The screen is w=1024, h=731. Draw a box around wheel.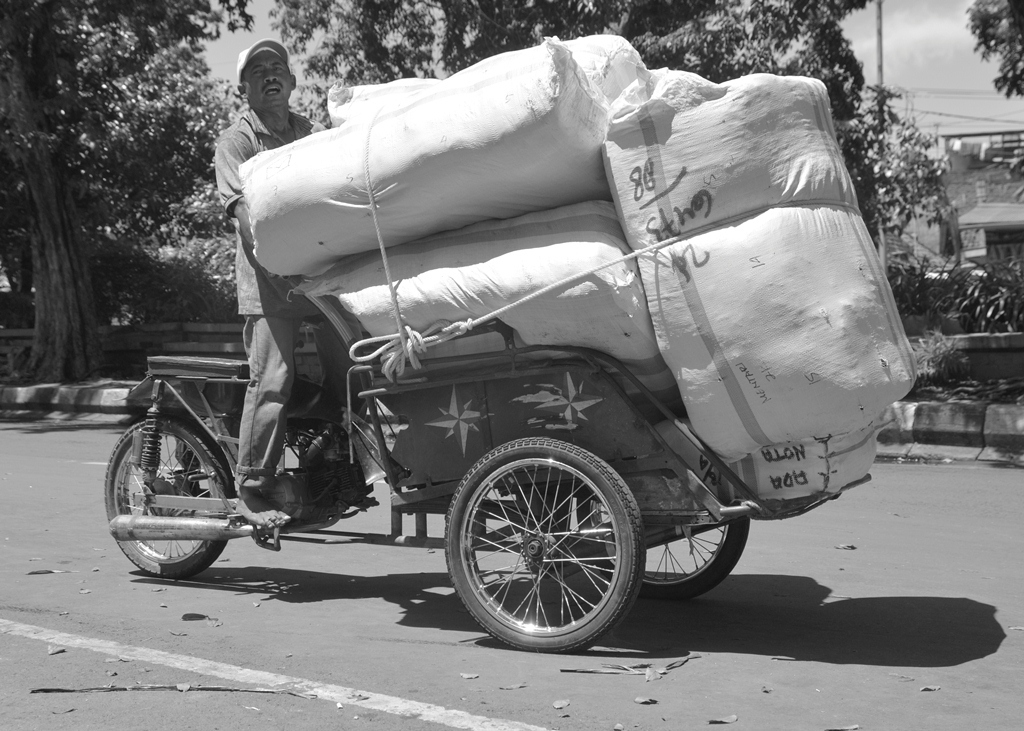
[x1=576, y1=421, x2=751, y2=601].
